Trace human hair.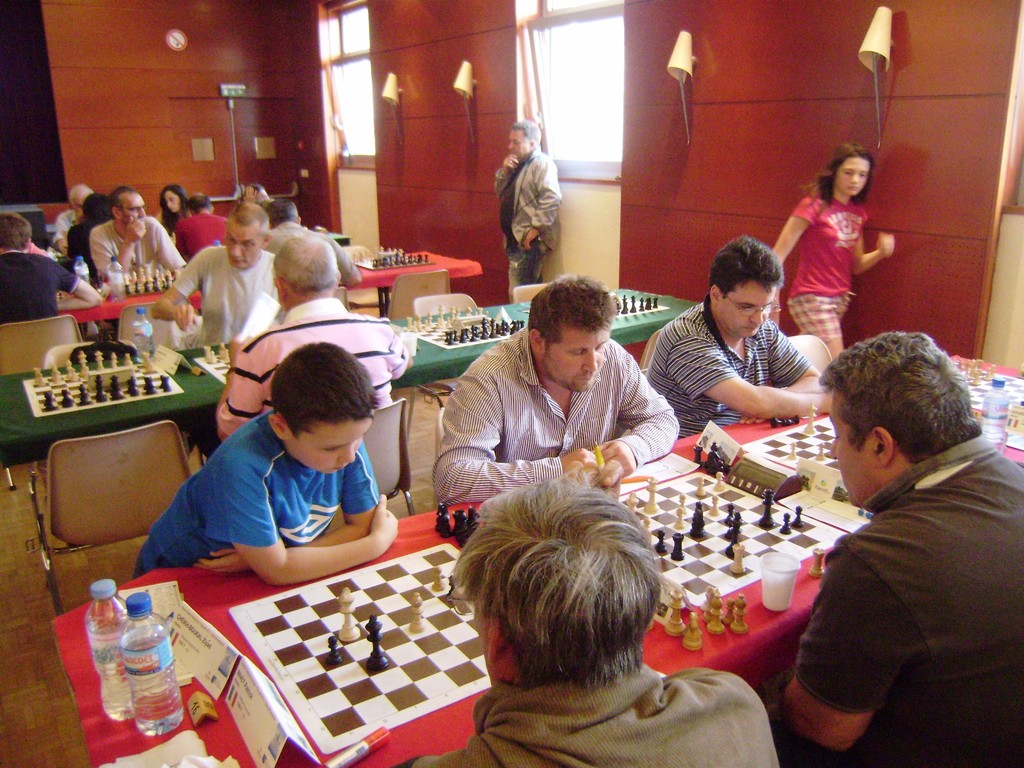
Traced to [224,200,271,243].
